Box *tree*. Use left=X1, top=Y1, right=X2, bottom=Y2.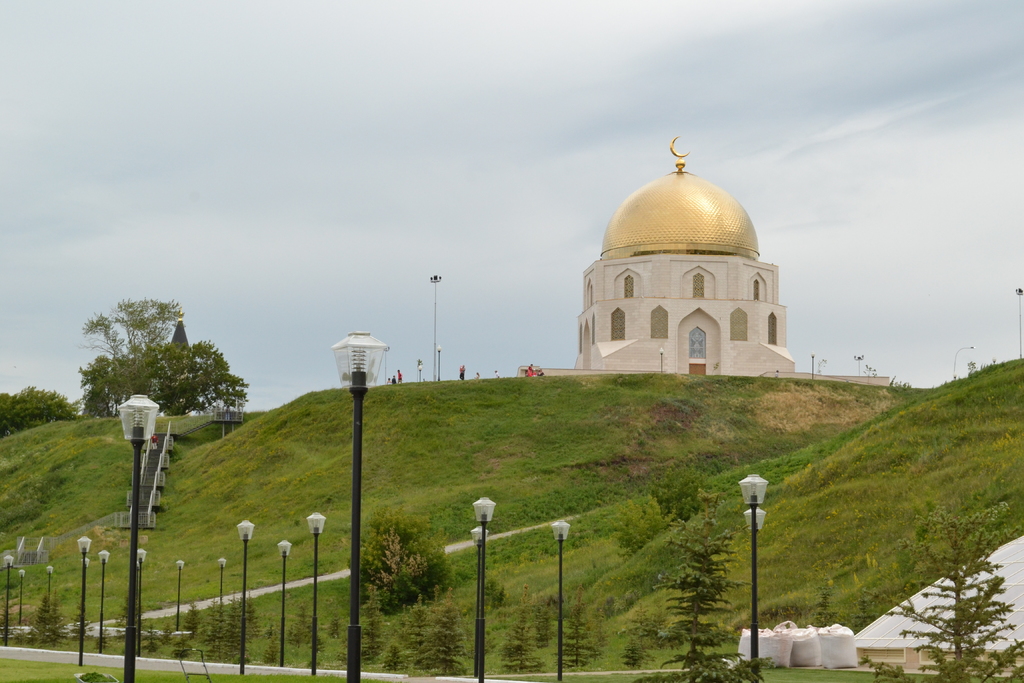
left=67, top=295, right=234, bottom=438.
